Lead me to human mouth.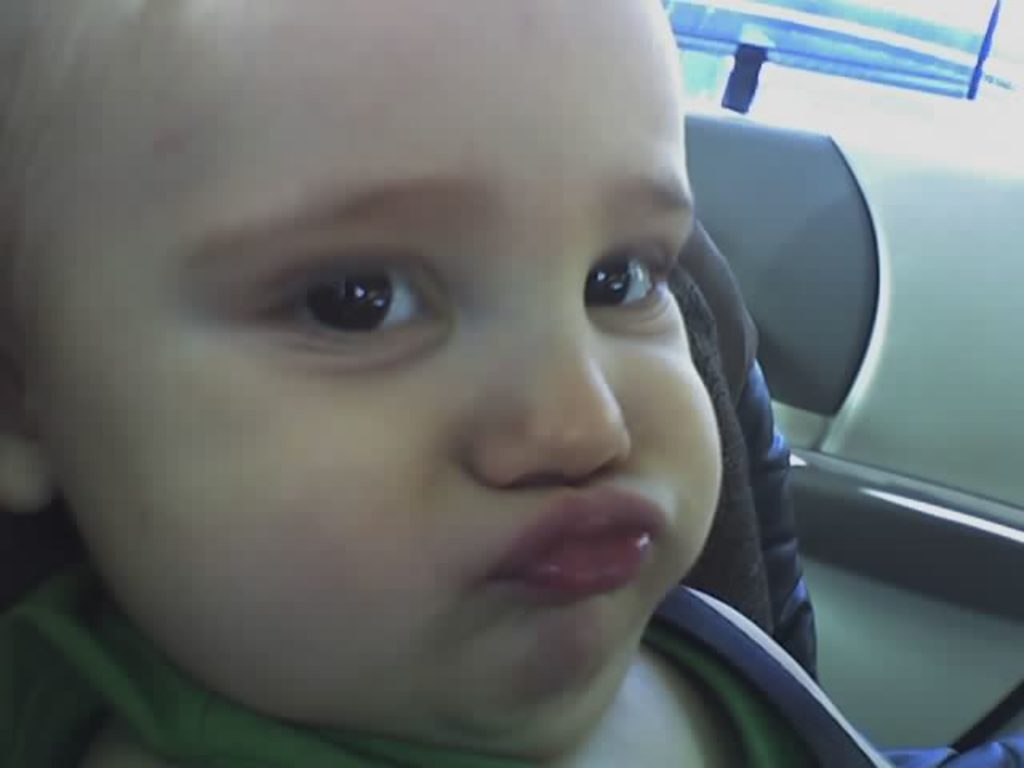
Lead to detection(485, 506, 685, 613).
